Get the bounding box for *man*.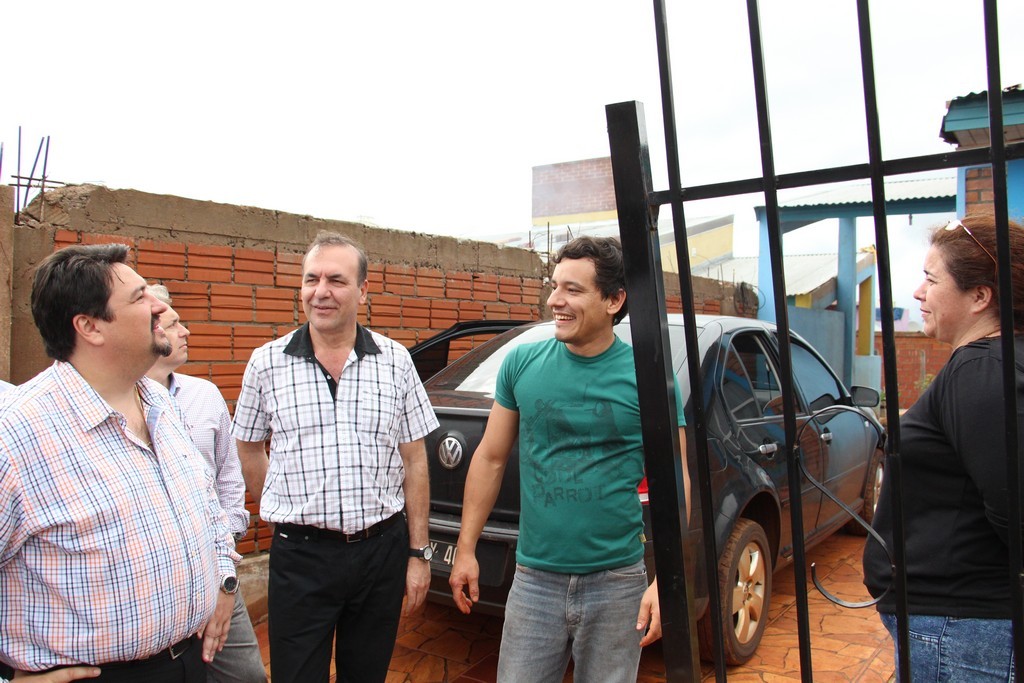
rect(149, 281, 281, 682).
